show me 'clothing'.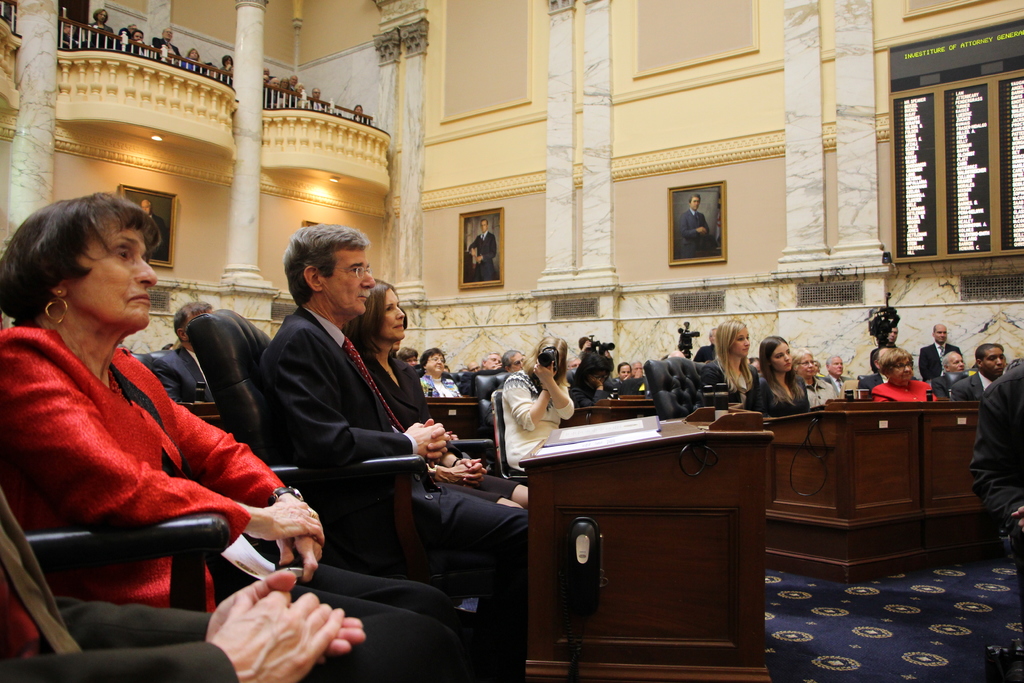
'clothing' is here: 261,306,532,679.
